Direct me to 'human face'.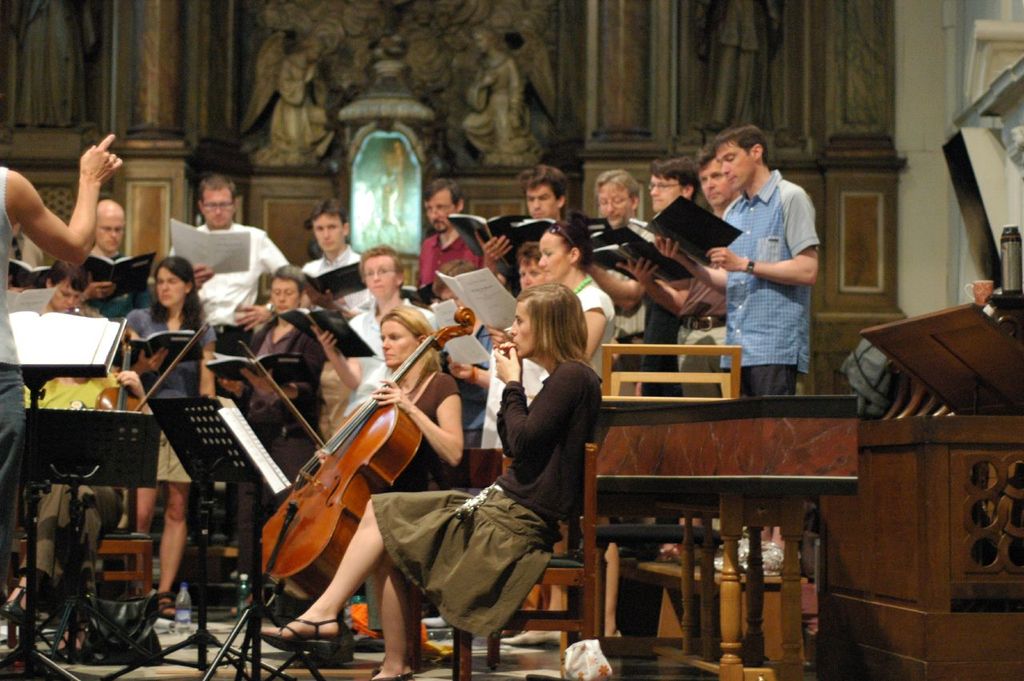
Direction: (517, 257, 543, 294).
